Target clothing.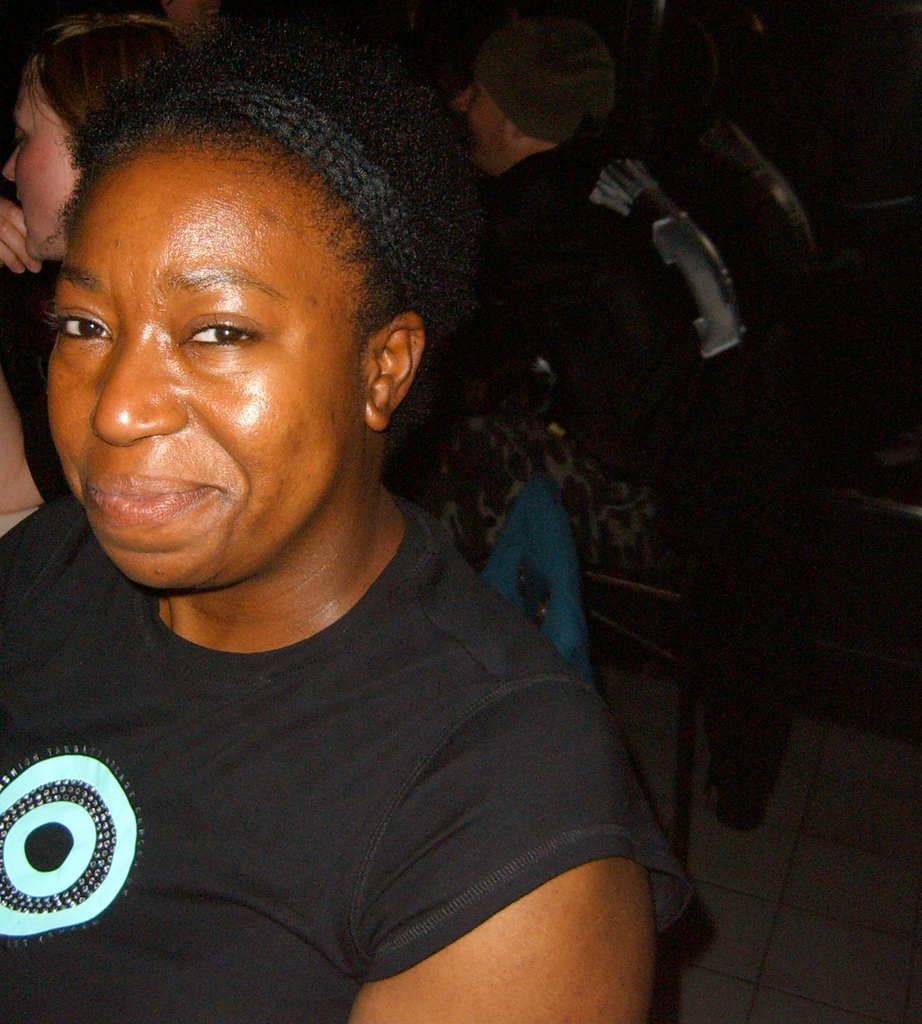
Target region: locate(416, 142, 801, 564).
